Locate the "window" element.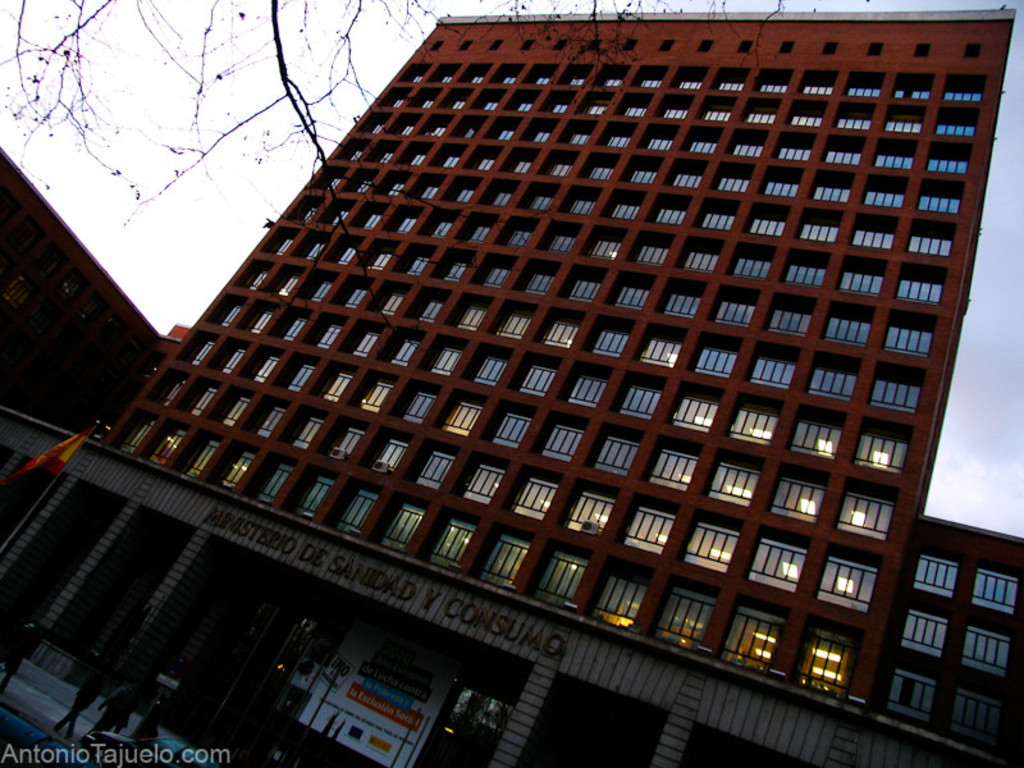
Element bbox: box=[947, 690, 995, 748].
